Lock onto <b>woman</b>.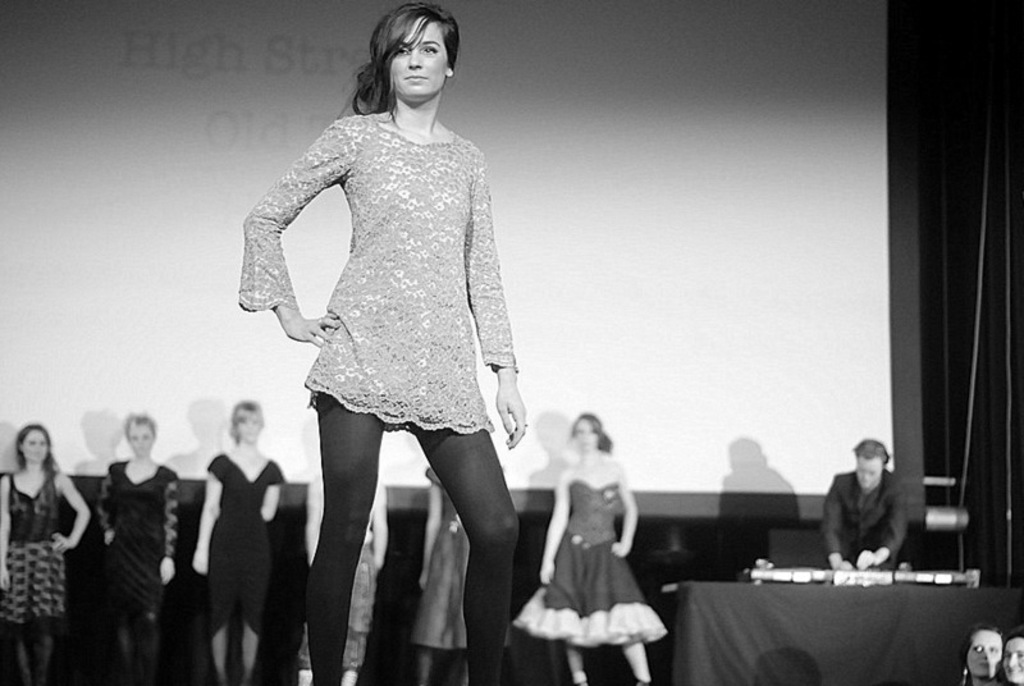
Locked: crop(0, 417, 104, 685).
